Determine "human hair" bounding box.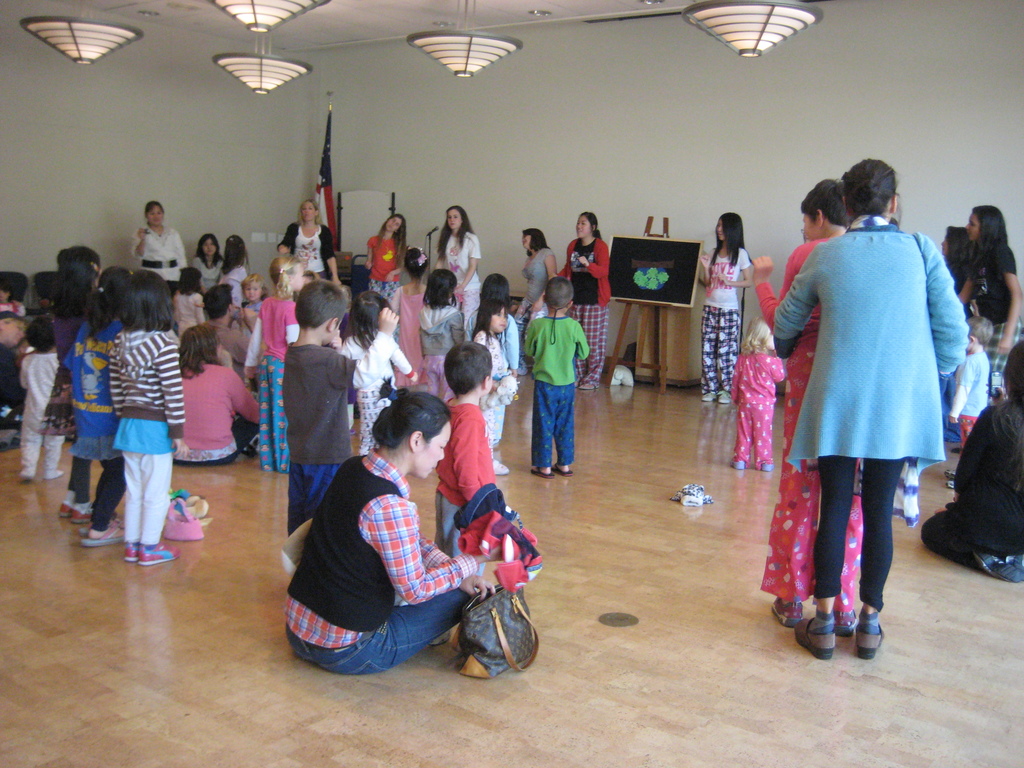
Determined: 483,270,509,306.
